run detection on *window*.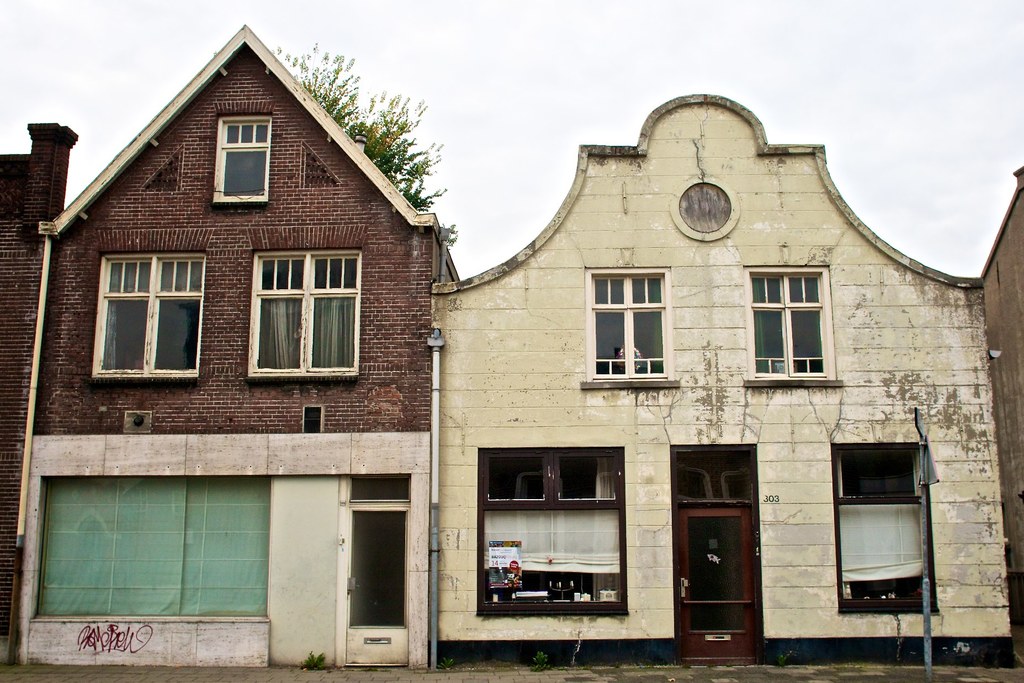
Result: left=92, top=256, right=200, bottom=377.
